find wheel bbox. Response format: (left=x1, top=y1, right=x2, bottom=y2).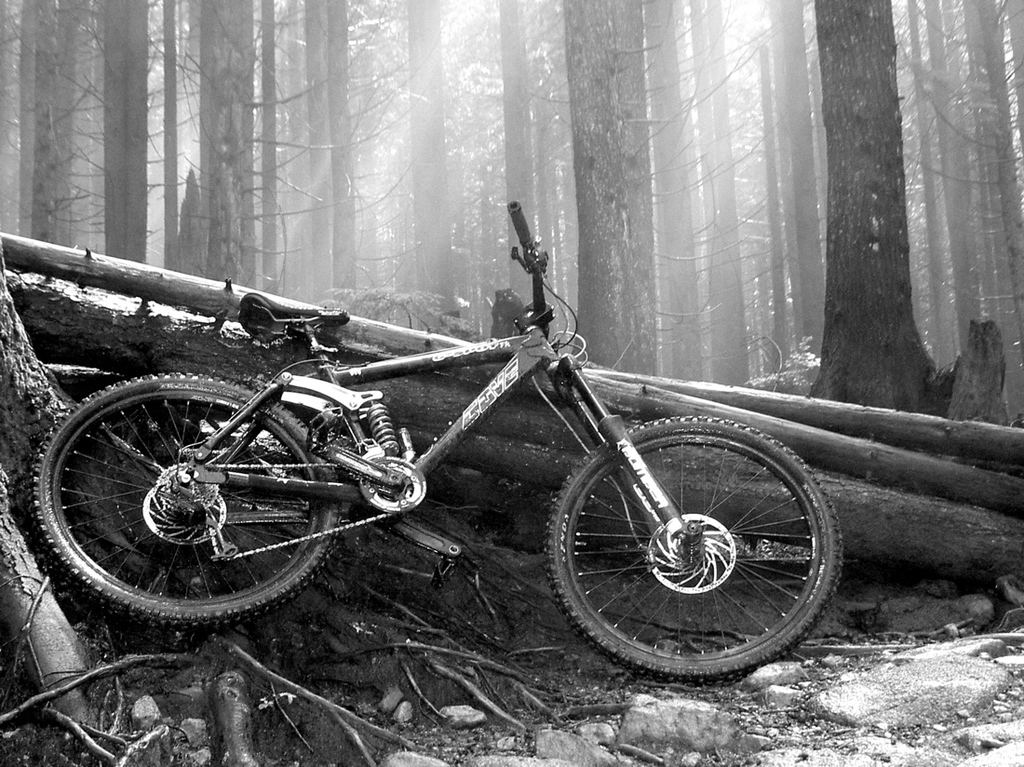
(left=29, top=374, right=337, bottom=628).
